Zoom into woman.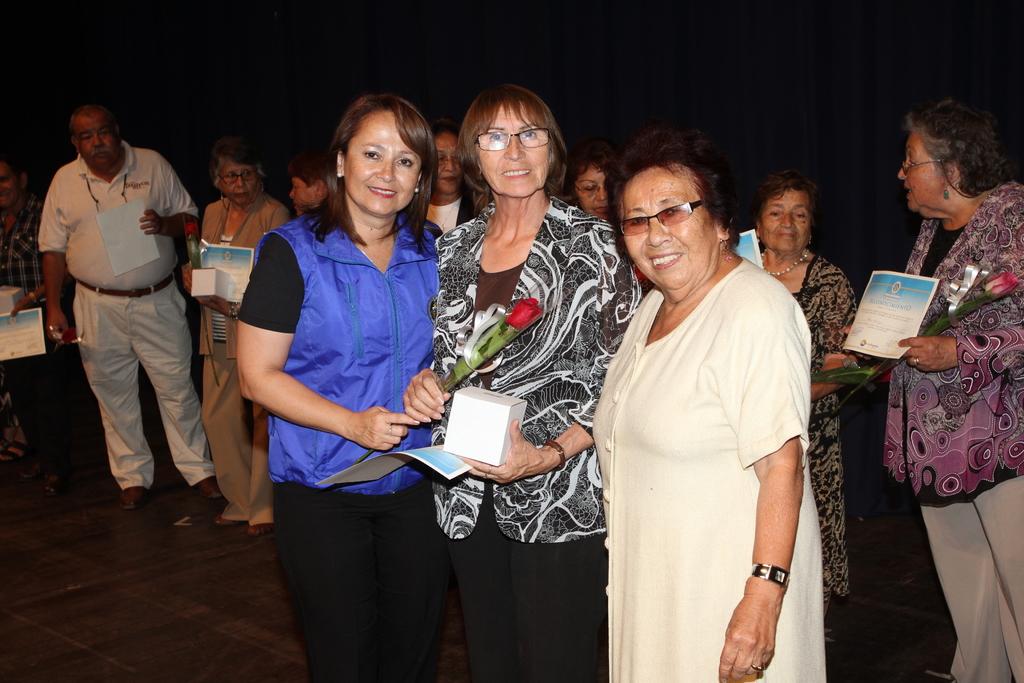
Zoom target: x1=404, y1=79, x2=638, y2=682.
